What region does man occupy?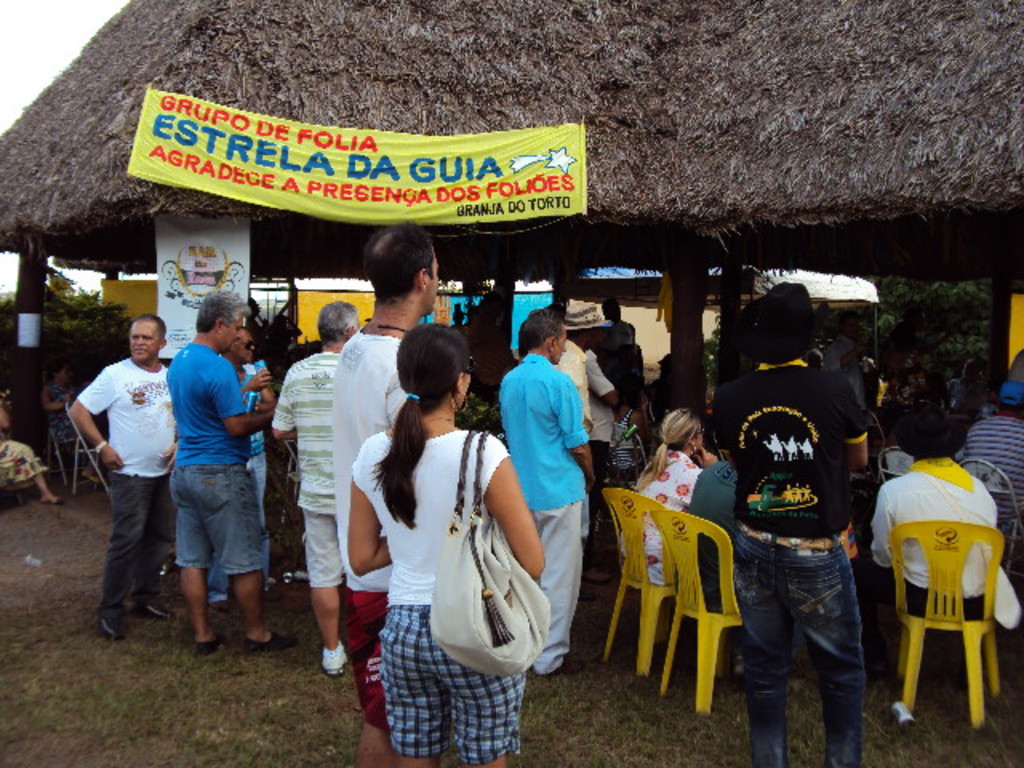
672, 434, 765, 638.
